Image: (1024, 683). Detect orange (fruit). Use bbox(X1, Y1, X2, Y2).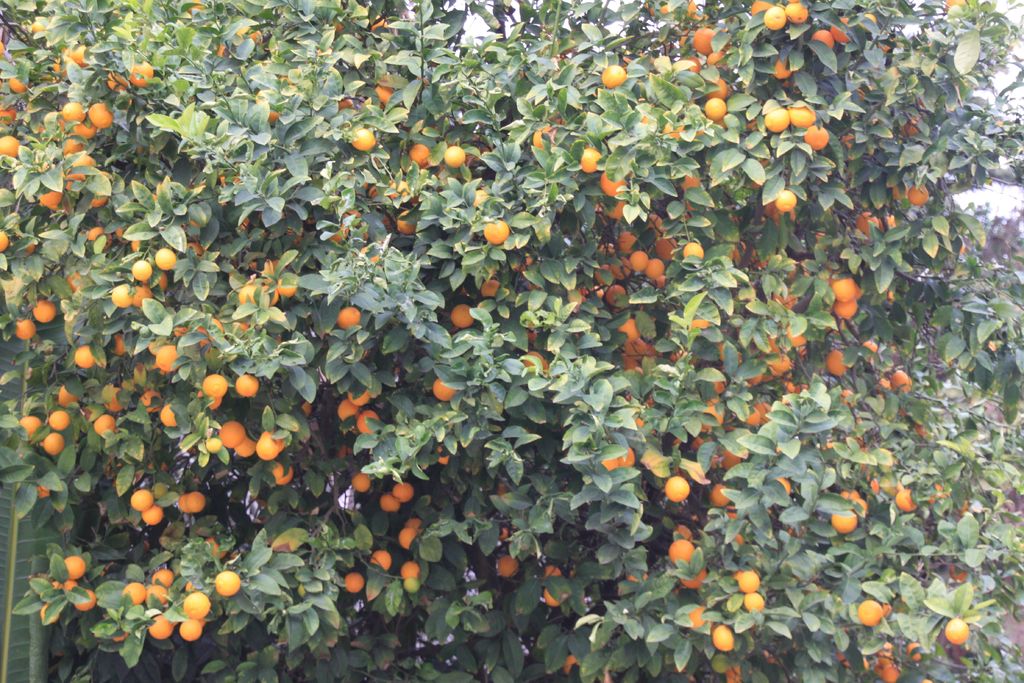
bbox(372, 482, 394, 504).
